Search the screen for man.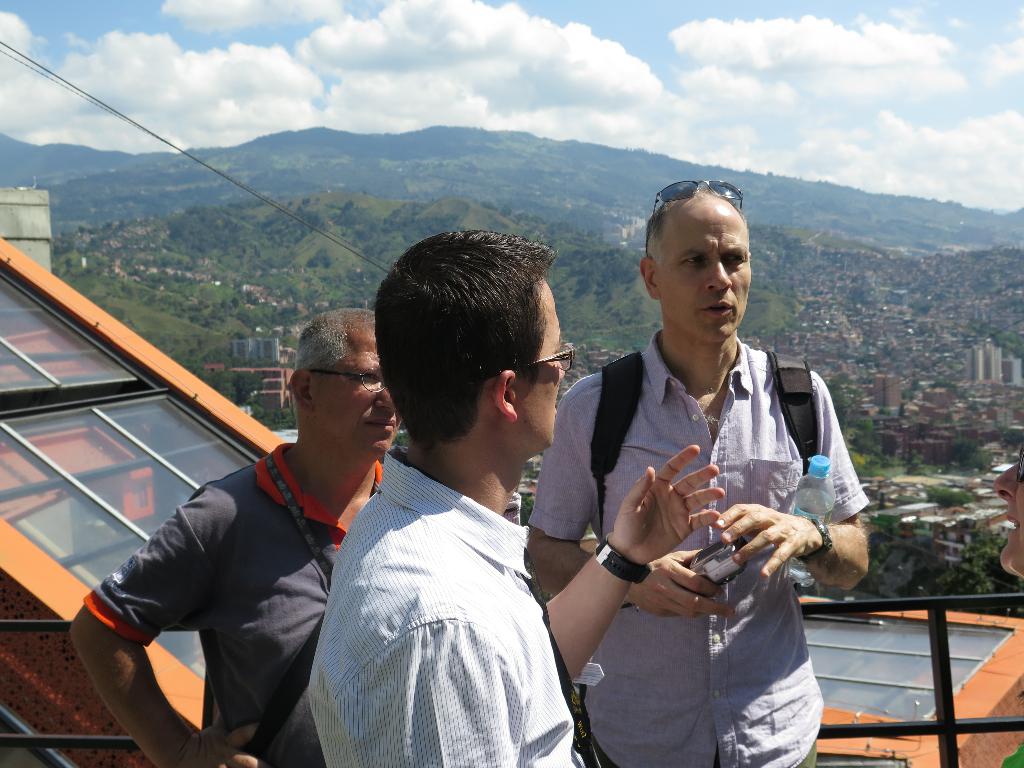
Found at rect(67, 303, 389, 767).
